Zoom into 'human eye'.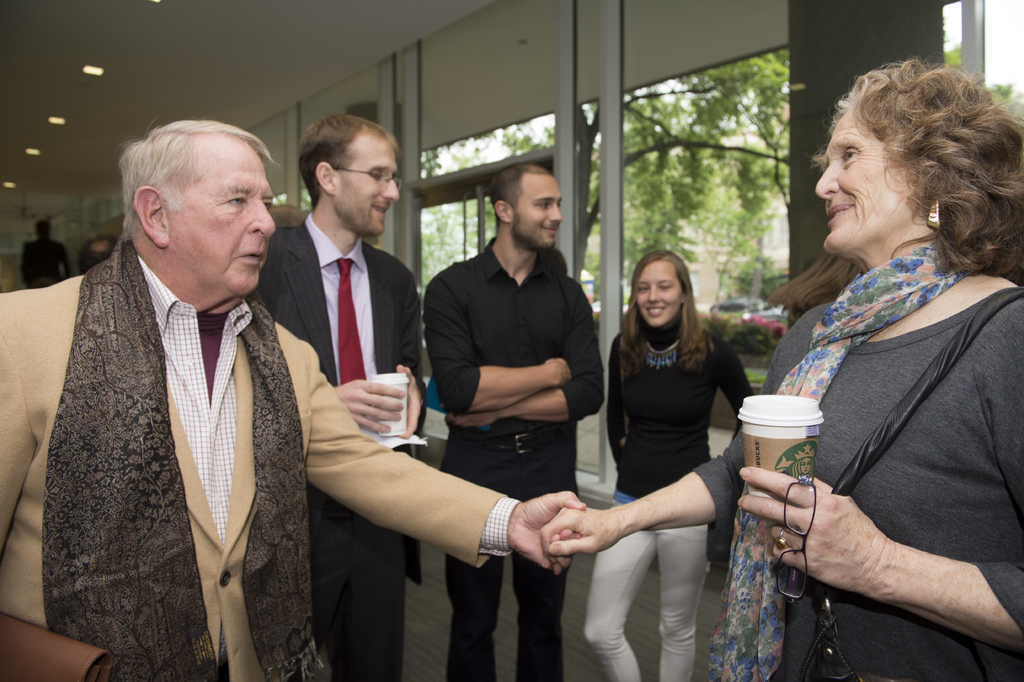
Zoom target: [224, 192, 250, 209].
